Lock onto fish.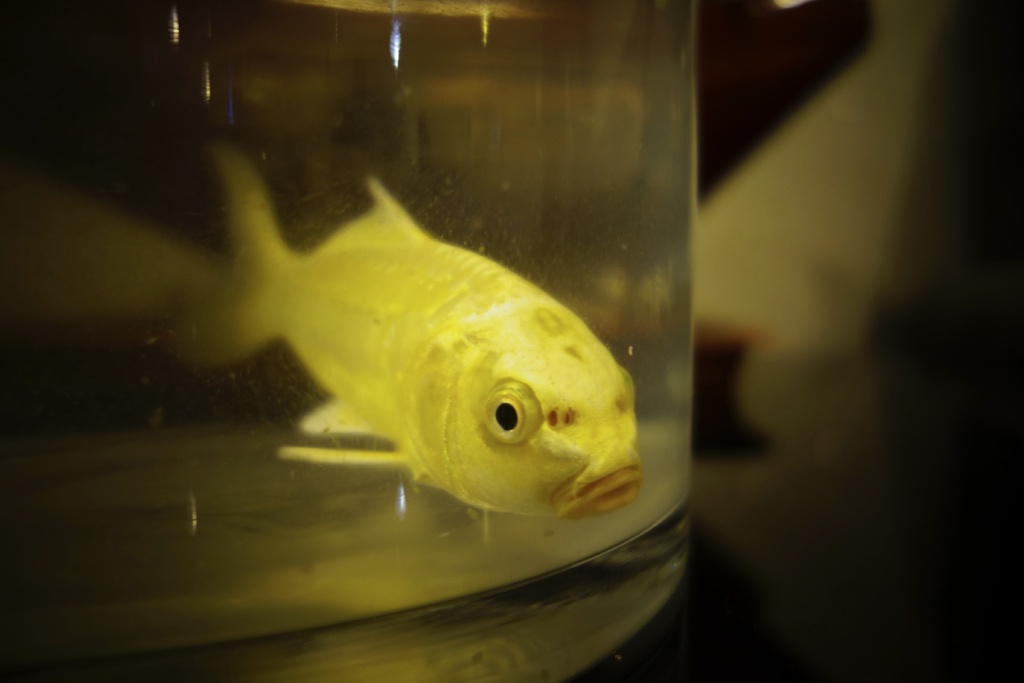
Locked: locate(126, 184, 660, 556).
